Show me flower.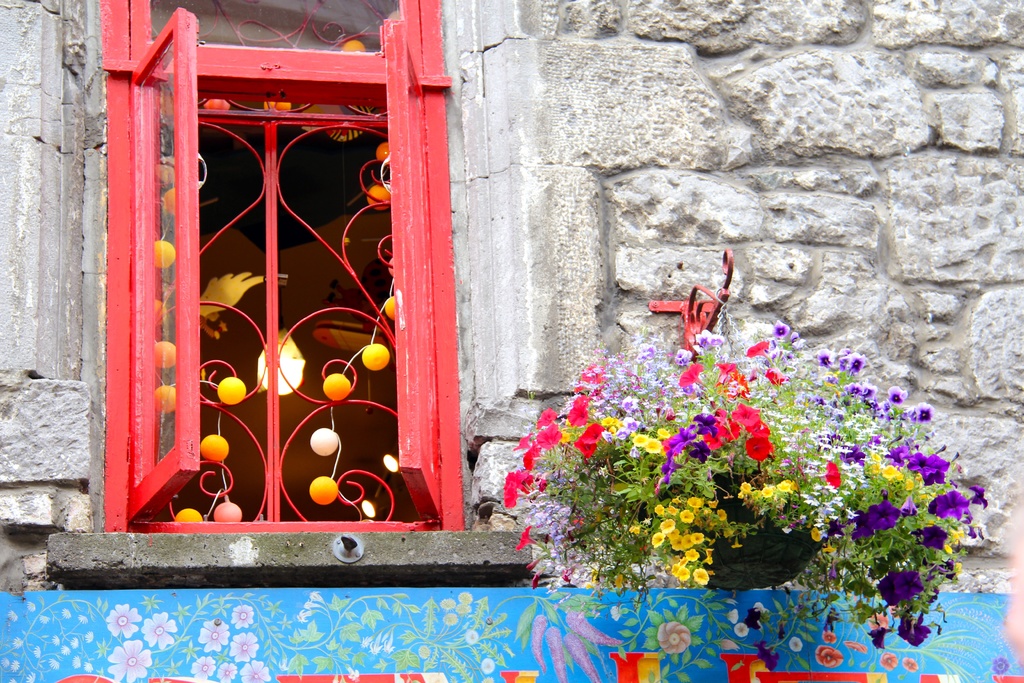
flower is here: select_region(673, 427, 691, 442).
